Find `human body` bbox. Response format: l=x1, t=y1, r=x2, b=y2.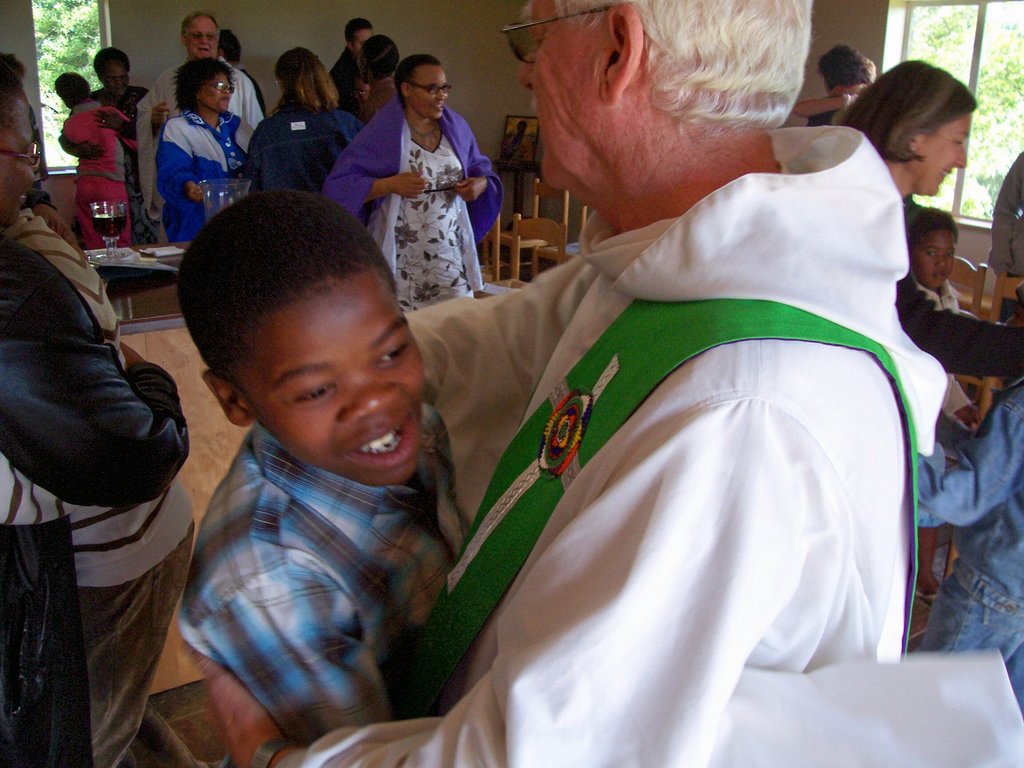
l=0, t=48, r=189, b=765.
